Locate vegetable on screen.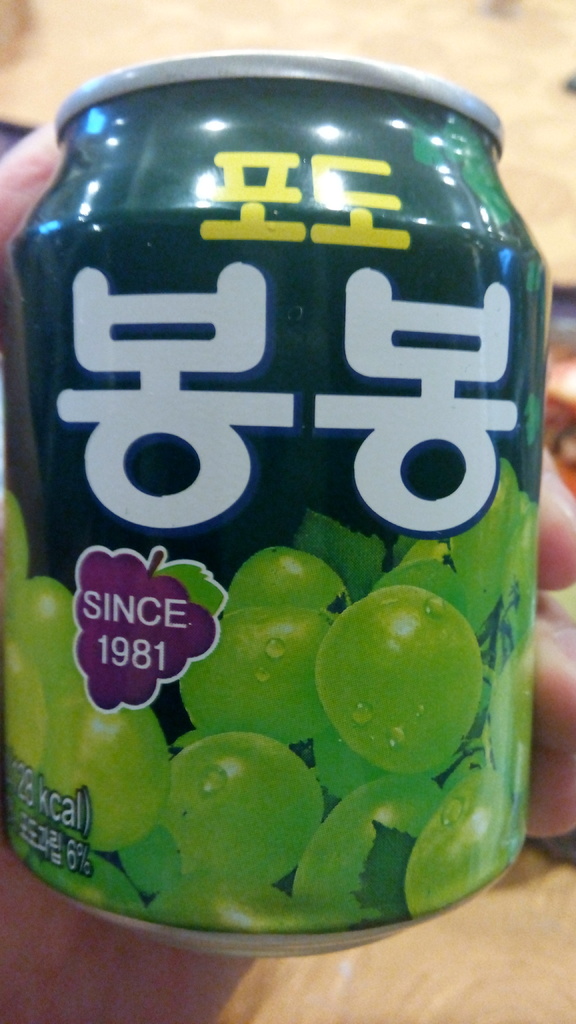
On screen at <box>320,585,476,781</box>.
